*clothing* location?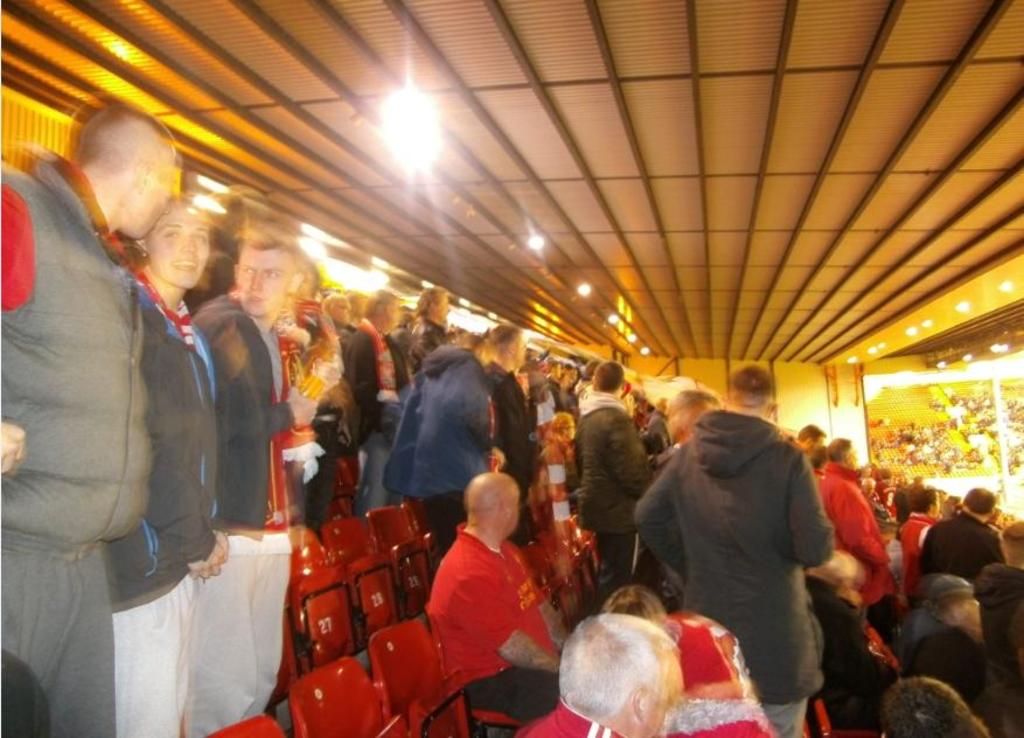
<box>513,692,624,737</box>
